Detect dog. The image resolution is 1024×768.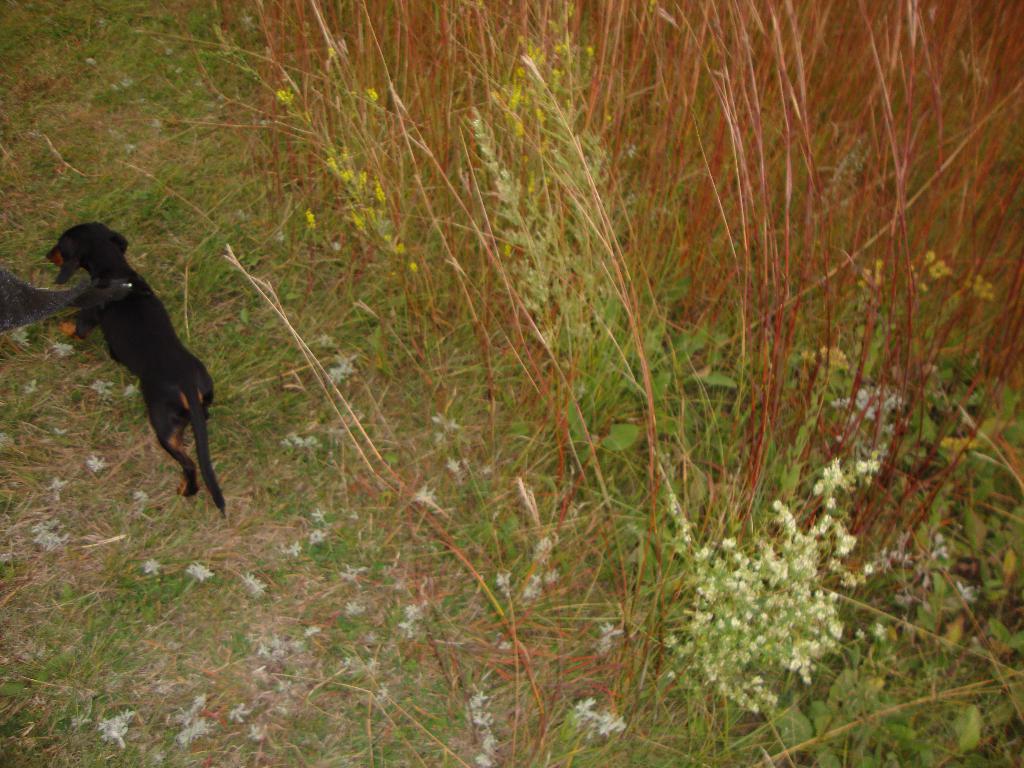
bbox=[44, 216, 227, 519].
